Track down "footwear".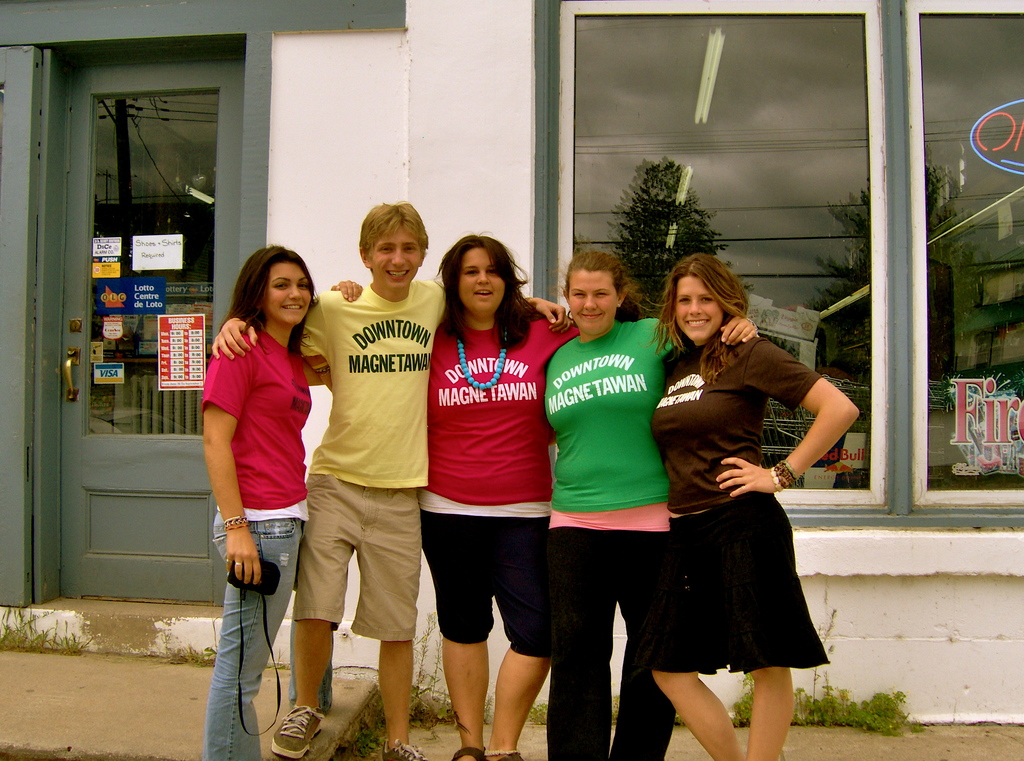
Tracked to left=449, top=748, right=485, bottom=760.
